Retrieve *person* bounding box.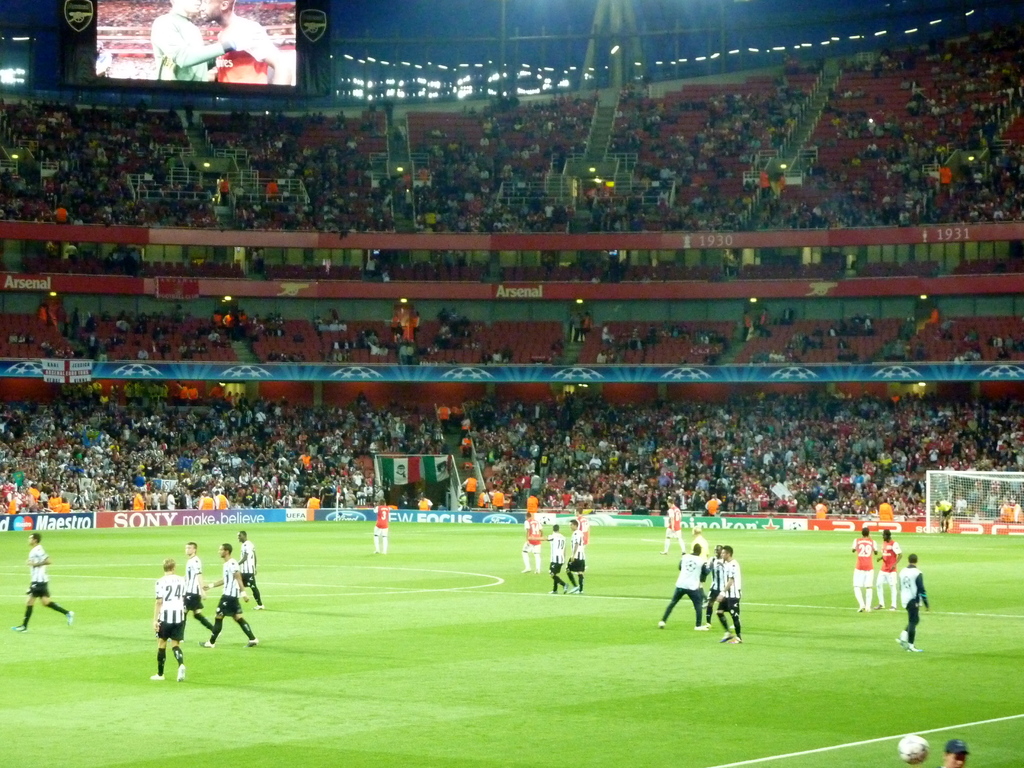
Bounding box: [x1=520, y1=511, x2=545, y2=576].
